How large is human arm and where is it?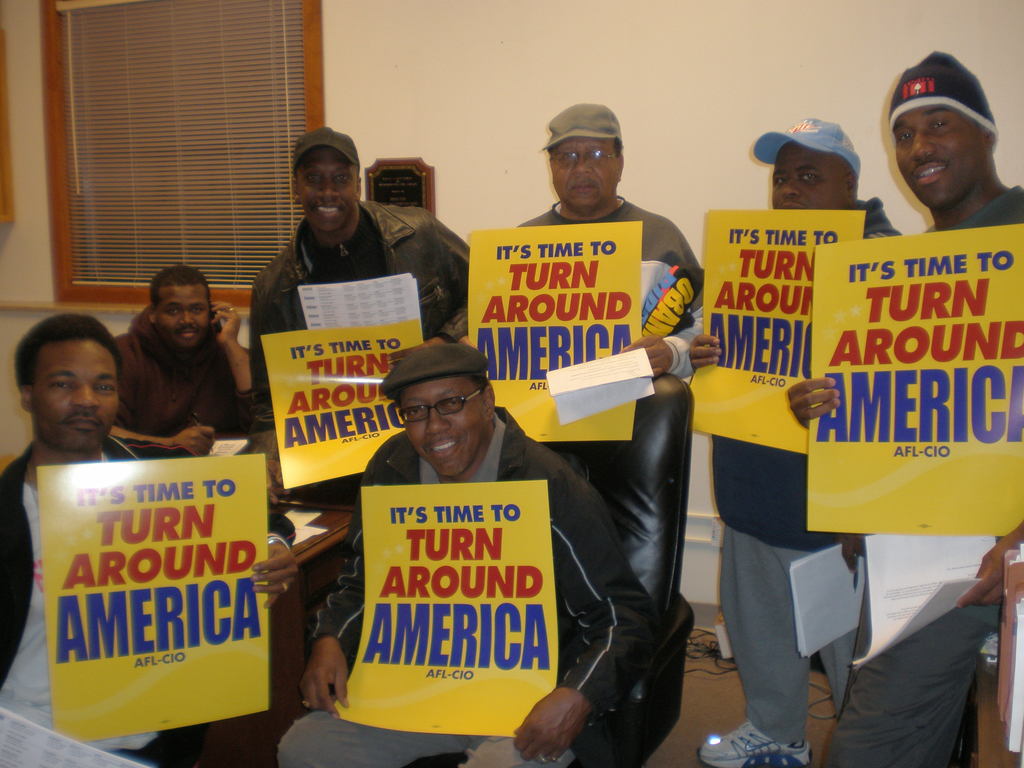
Bounding box: rect(249, 282, 298, 509).
